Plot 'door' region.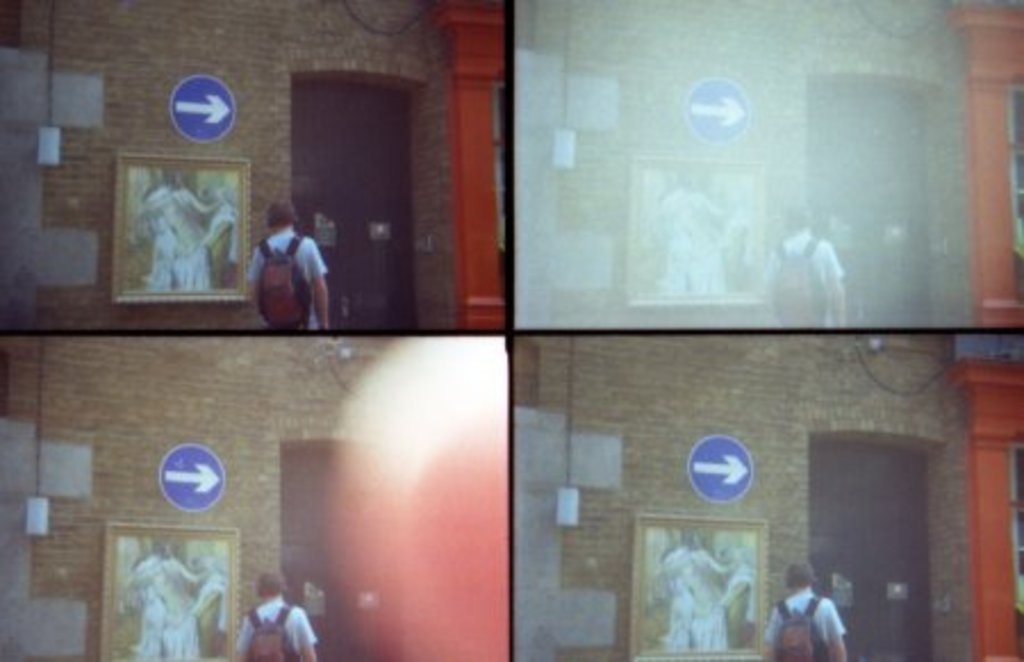
Plotted at locate(808, 86, 931, 323).
